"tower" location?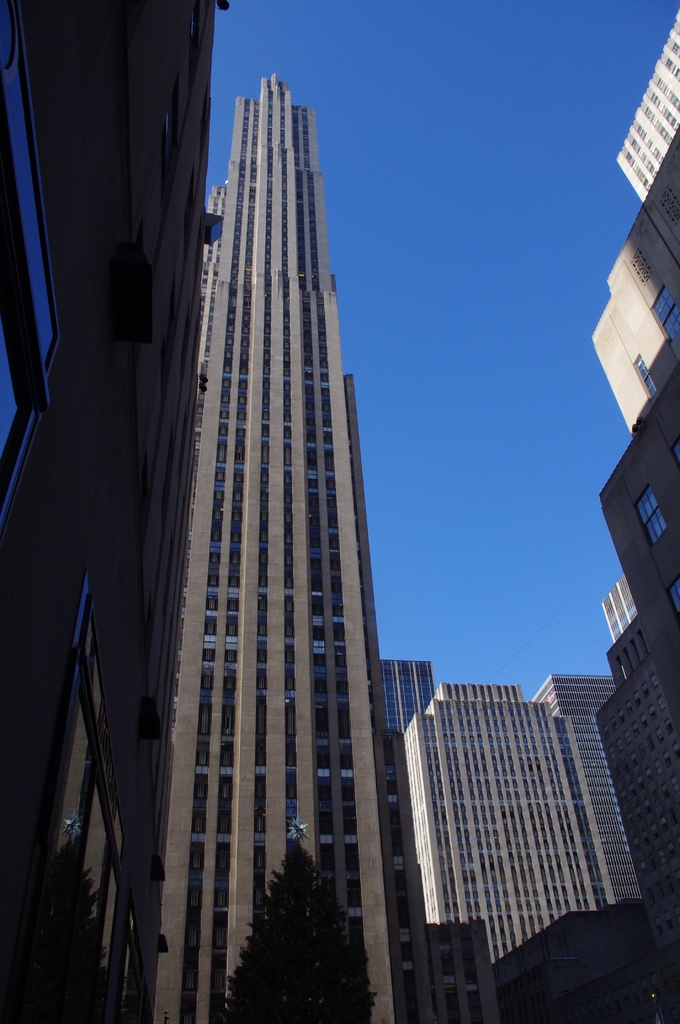
region(0, 0, 240, 1023)
